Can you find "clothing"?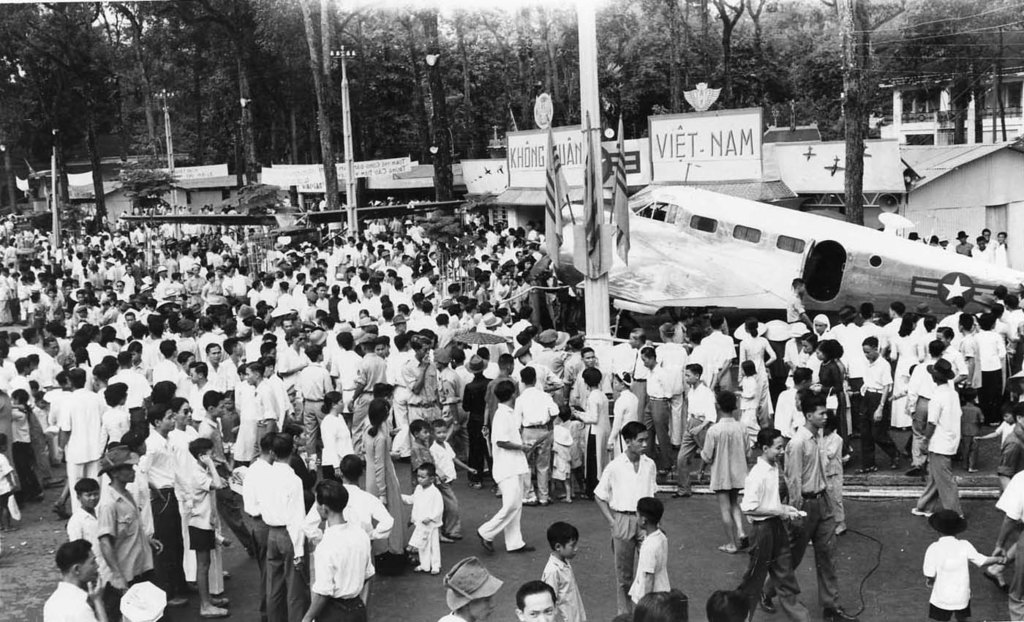
Yes, bounding box: (625, 524, 673, 620).
